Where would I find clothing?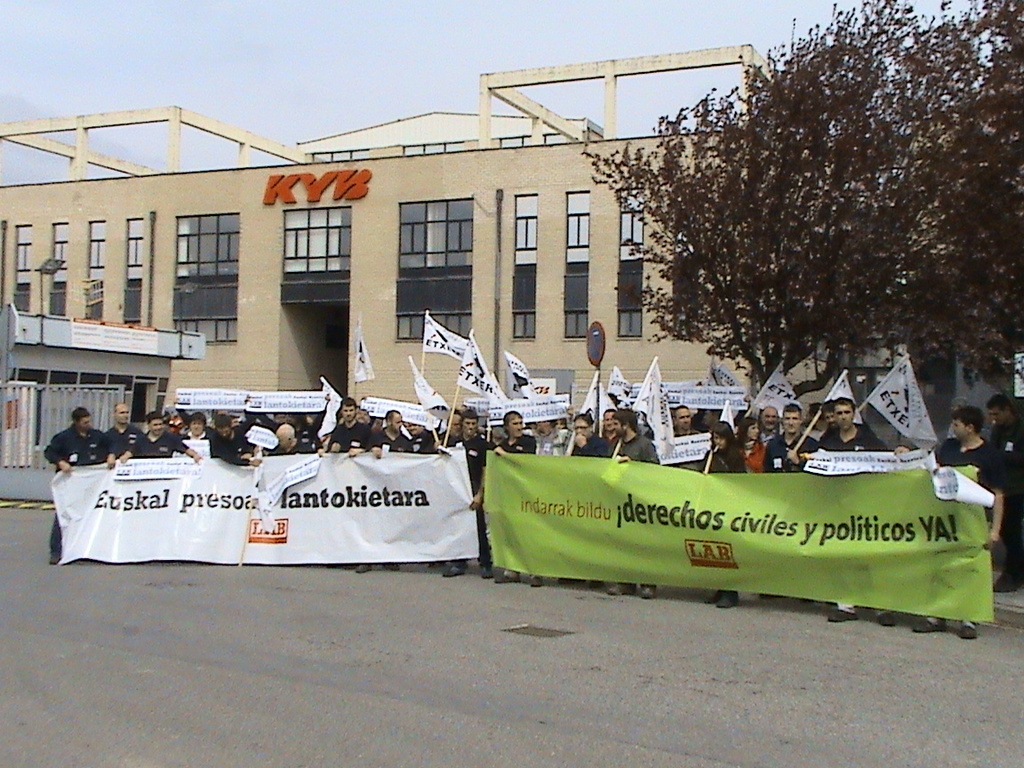
At [left=813, top=420, right=887, bottom=453].
